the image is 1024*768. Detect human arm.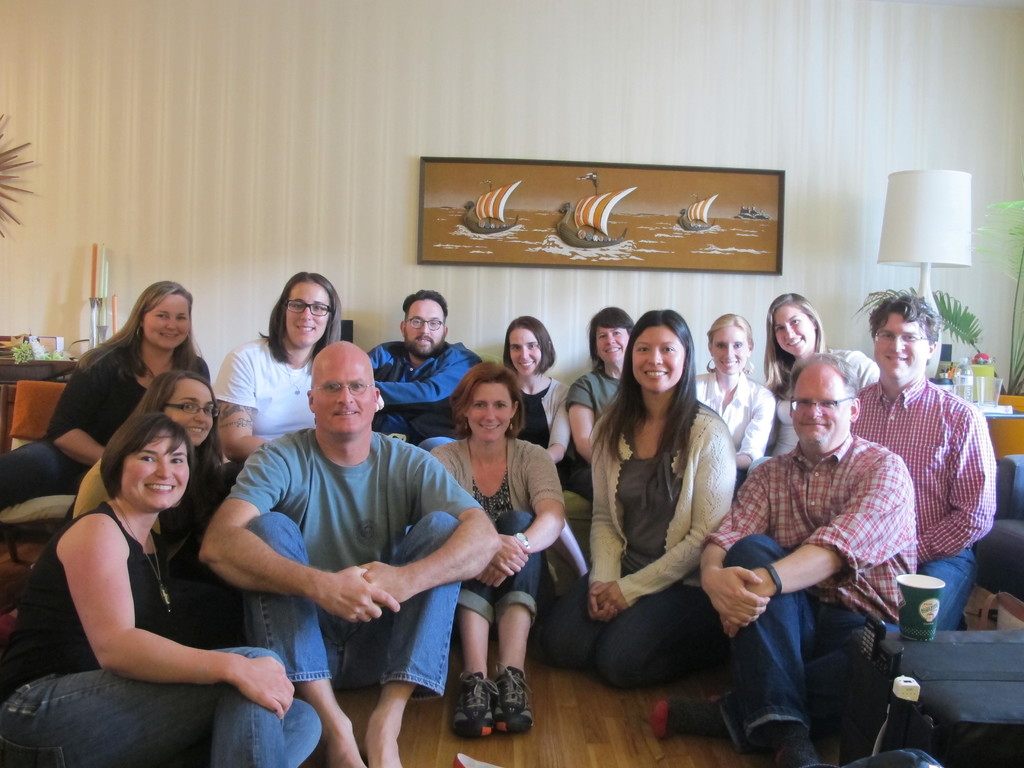
Detection: select_region(341, 450, 504, 621).
